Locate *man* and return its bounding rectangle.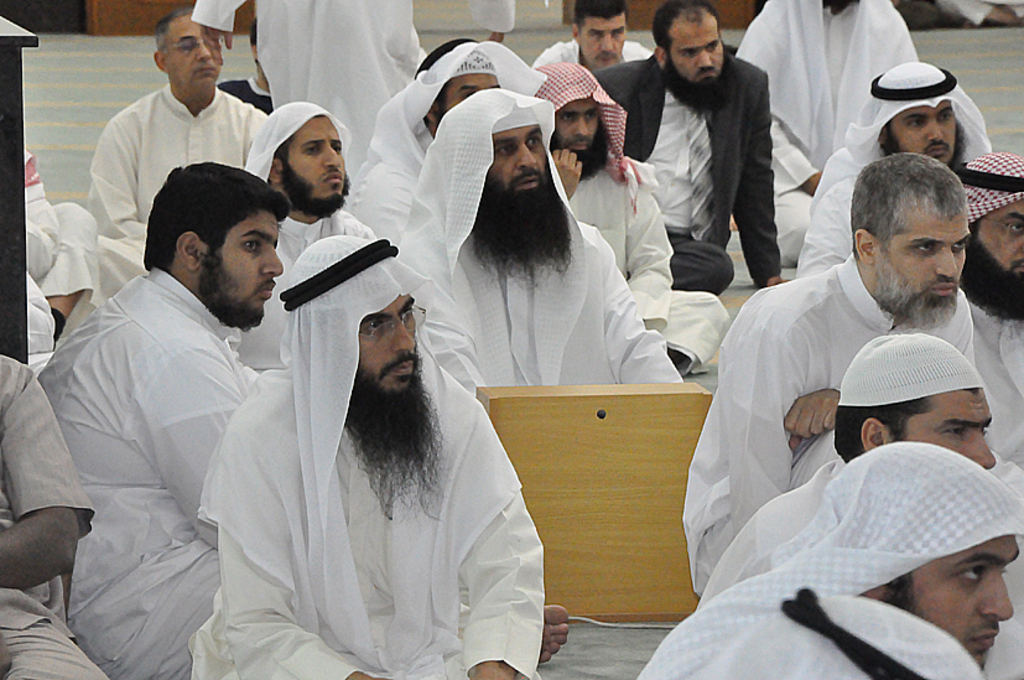
<region>534, 61, 731, 374</region>.
